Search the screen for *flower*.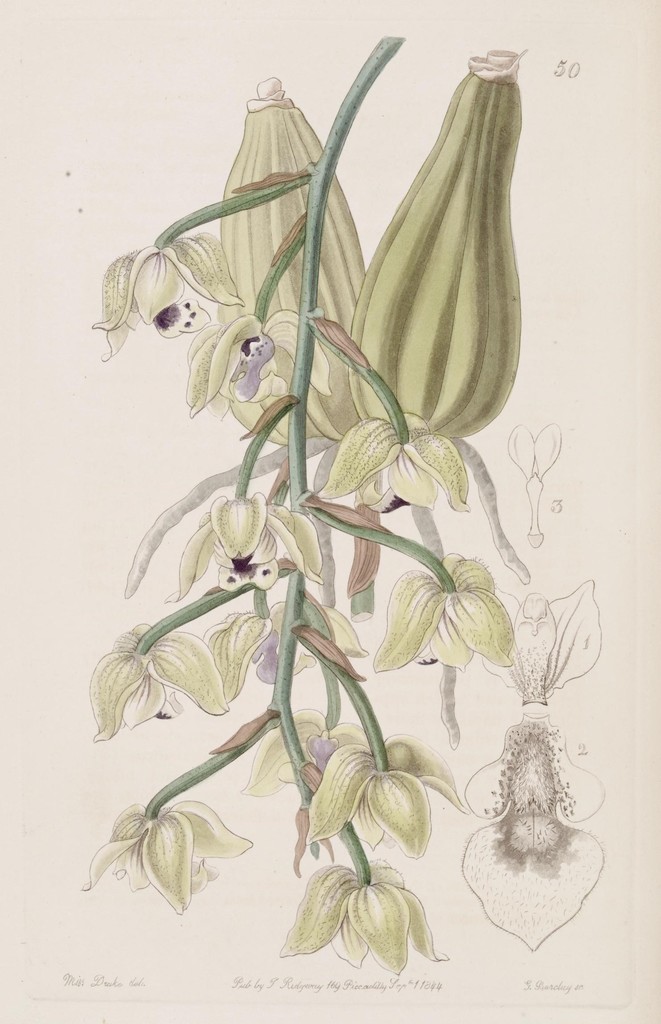
Found at <bbox>101, 231, 237, 357</bbox>.
